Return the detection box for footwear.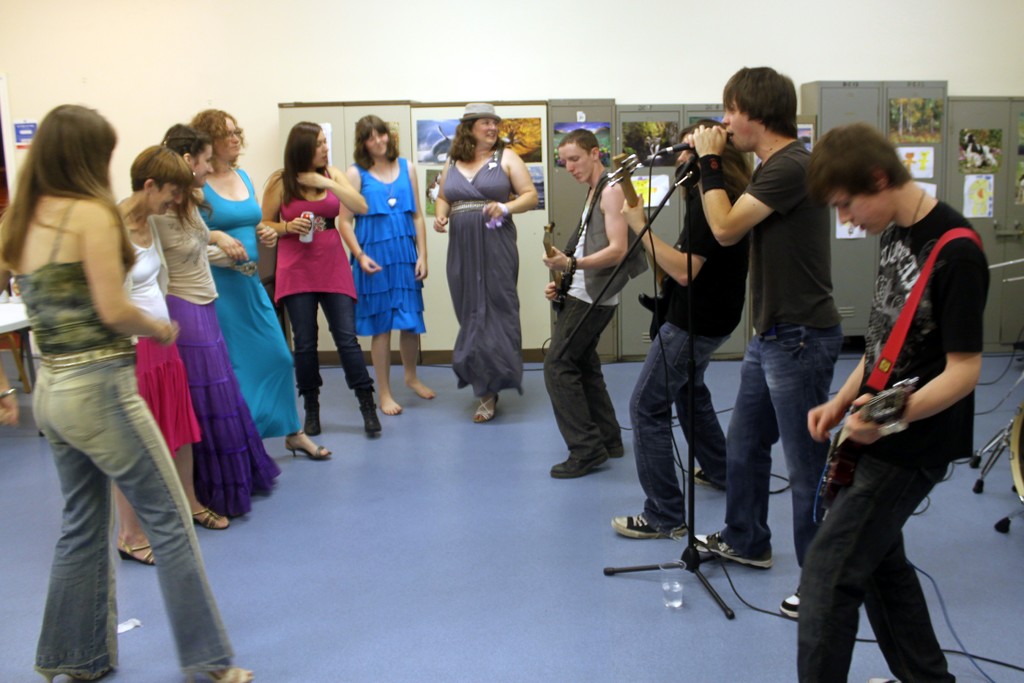
(193, 504, 230, 533).
